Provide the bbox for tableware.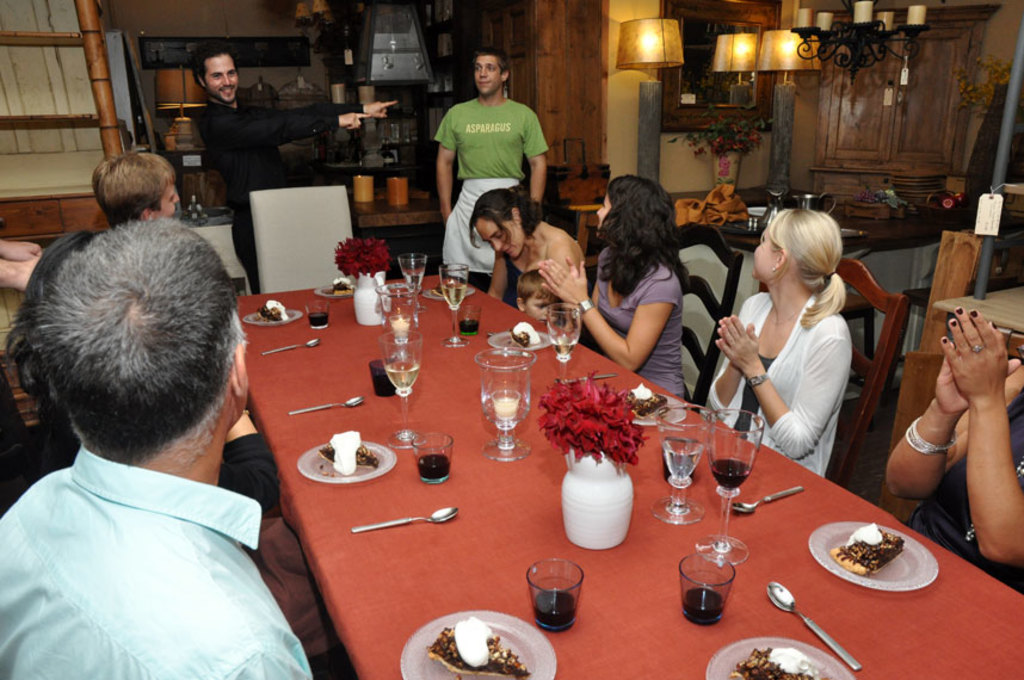
(376, 285, 418, 346).
